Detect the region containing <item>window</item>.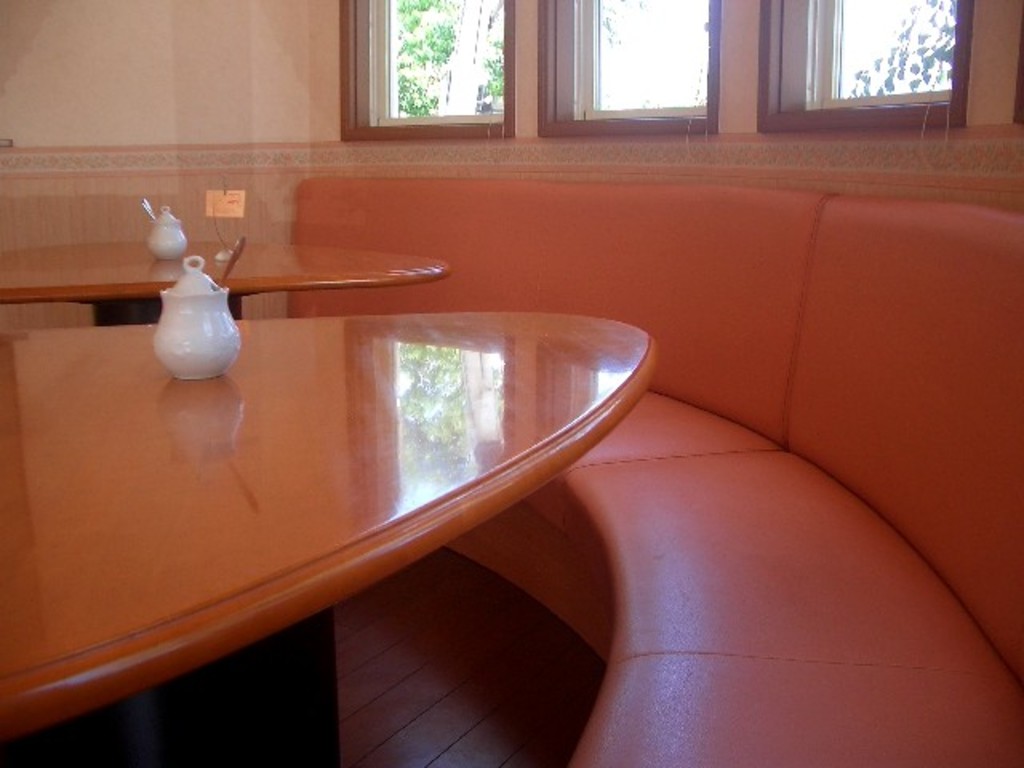
[757, 0, 973, 131].
